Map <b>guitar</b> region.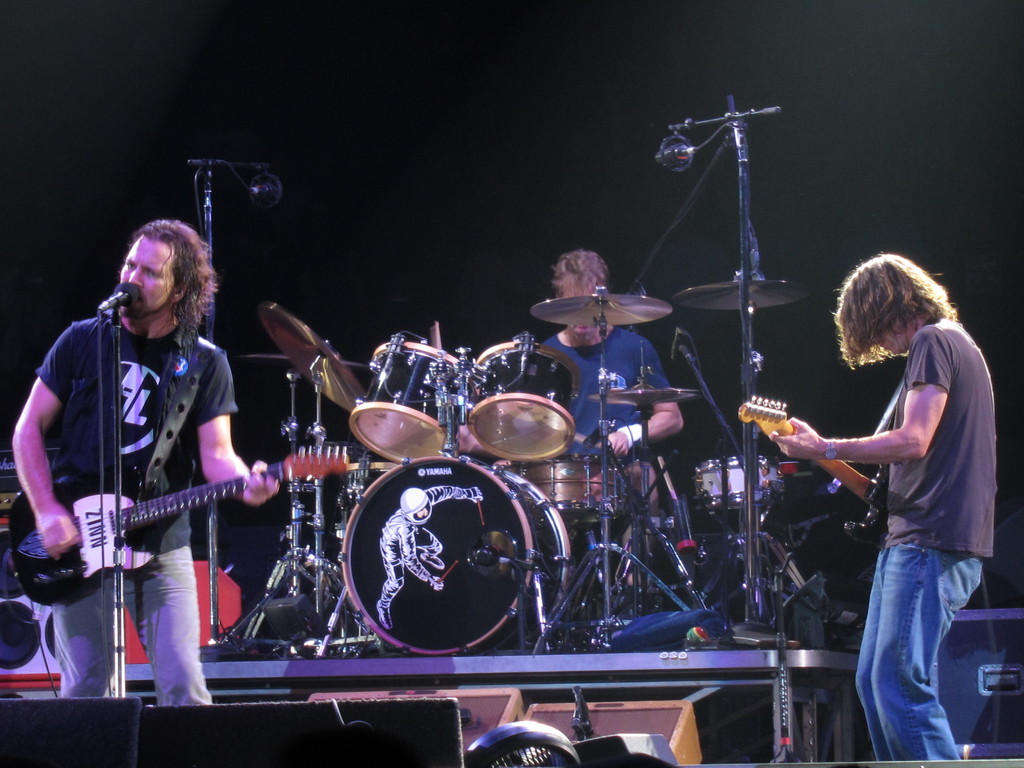
Mapped to bbox=(17, 430, 296, 609).
